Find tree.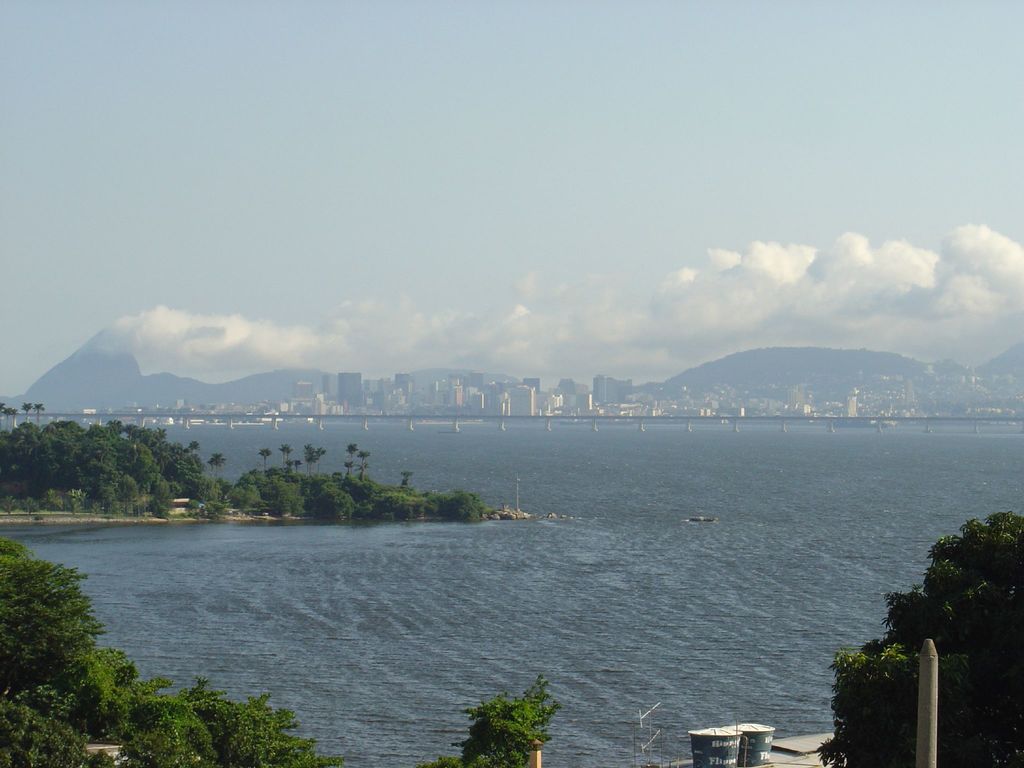
pyautogui.locateOnScreen(130, 449, 166, 485).
